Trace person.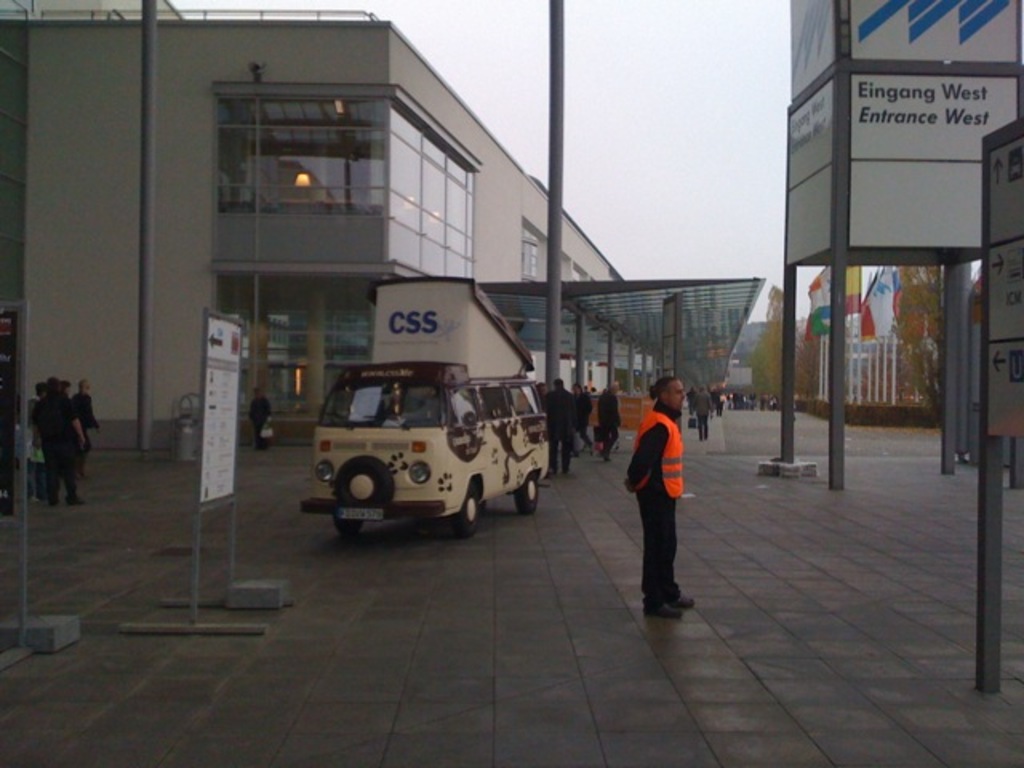
Traced to (x1=541, y1=376, x2=582, y2=467).
